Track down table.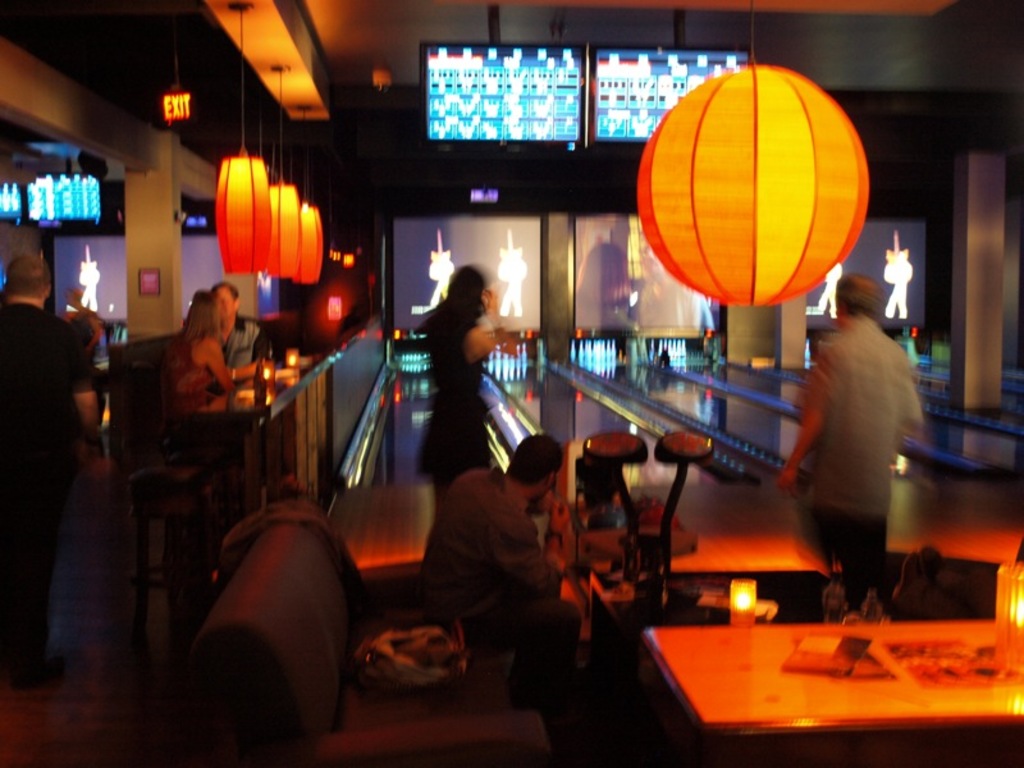
Tracked to <bbox>635, 620, 1023, 767</bbox>.
